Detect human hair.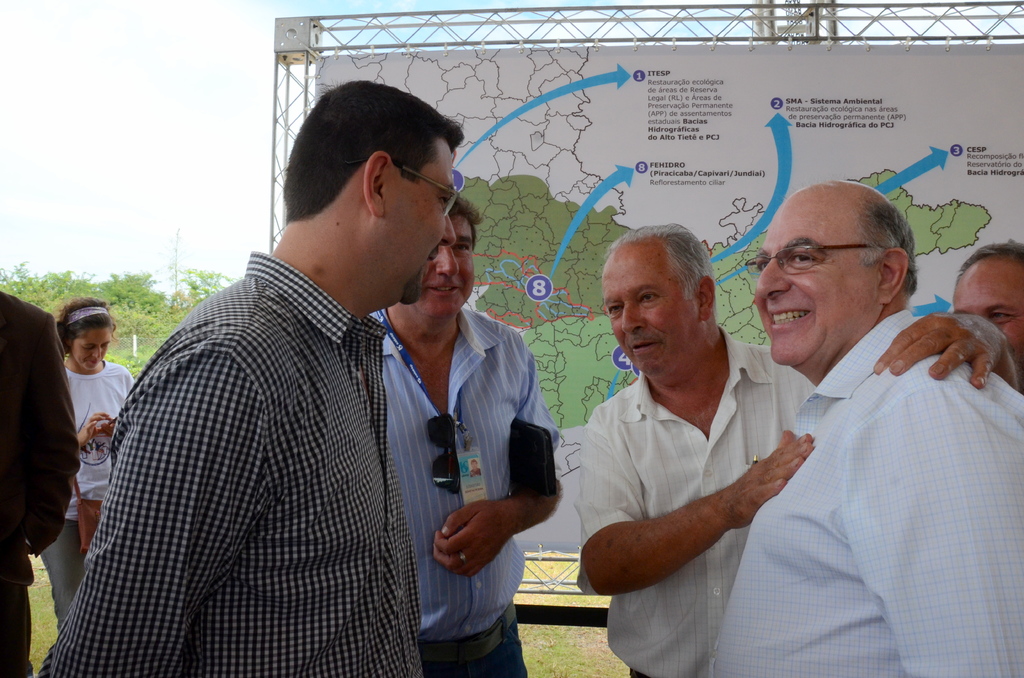
Detected at <bbox>607, 219, 718, 320</bbox>.
